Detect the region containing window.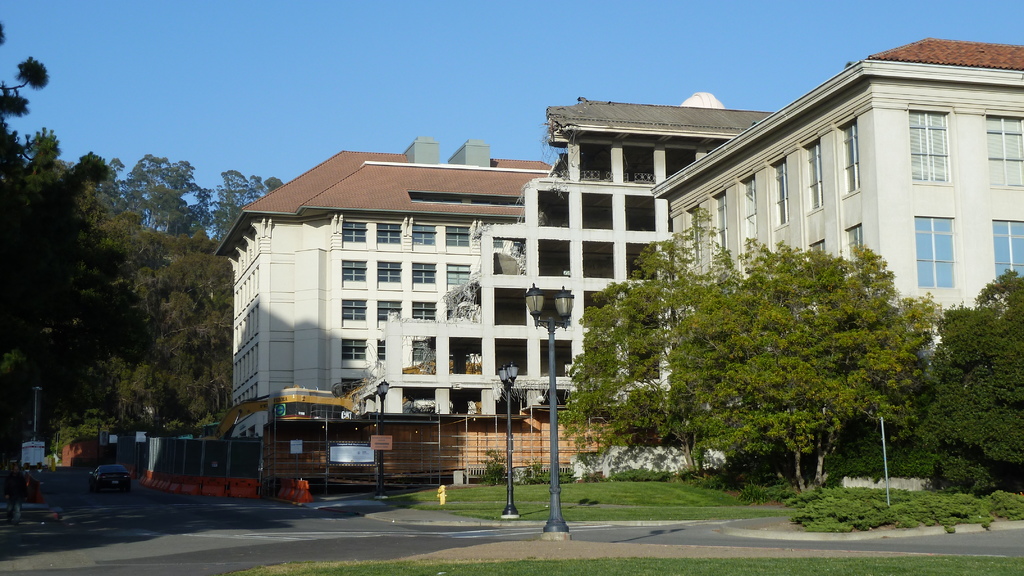
(x1=409, y1=302, x2=438, y2=324).
